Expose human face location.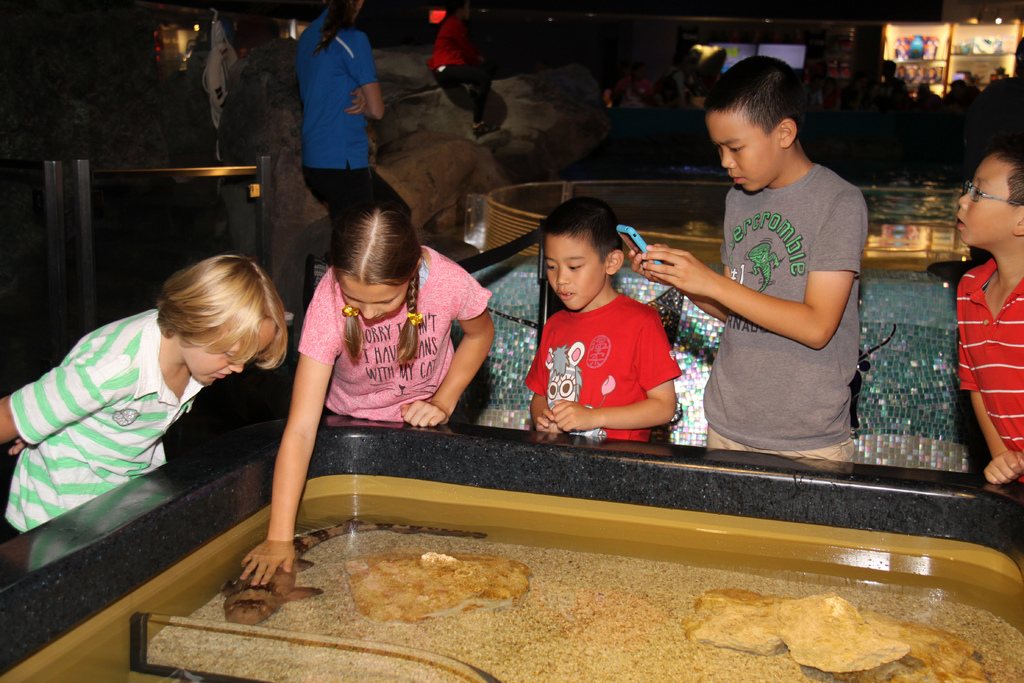
Exposed at 336,278,401,324.
